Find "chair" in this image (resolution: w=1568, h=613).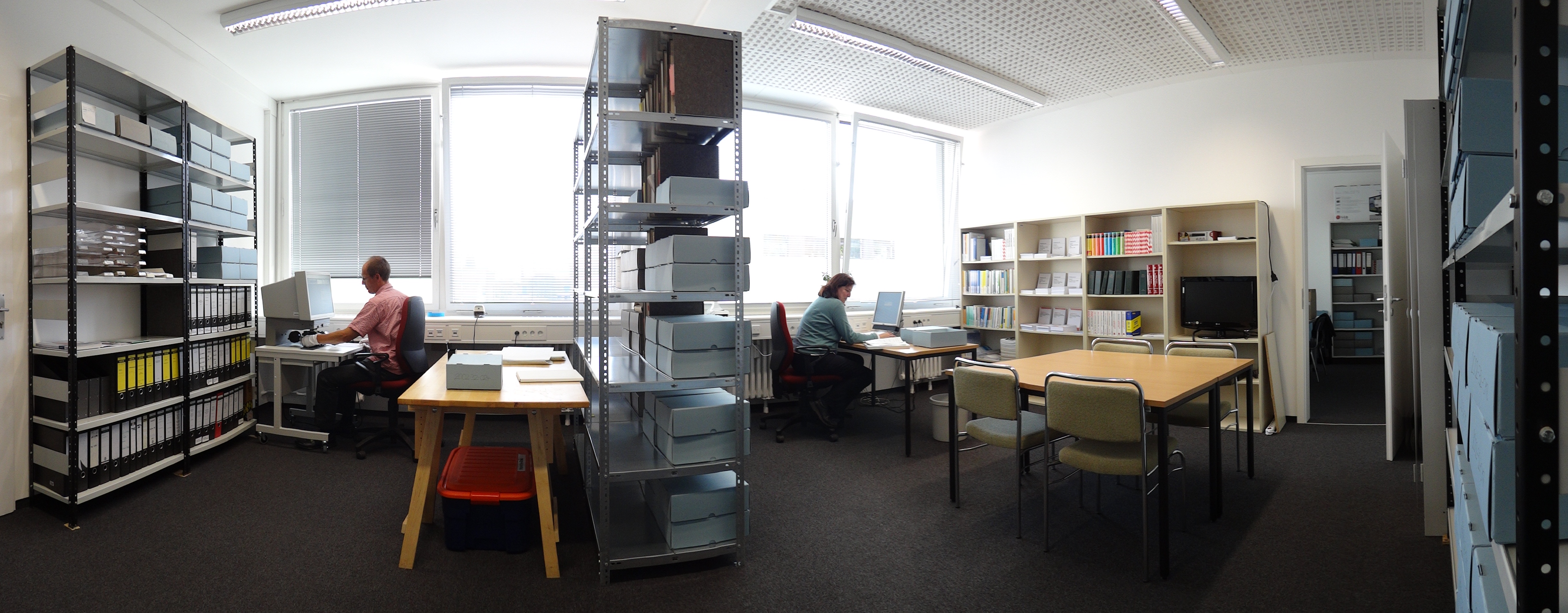
locate(304, 115, 336, 165).
